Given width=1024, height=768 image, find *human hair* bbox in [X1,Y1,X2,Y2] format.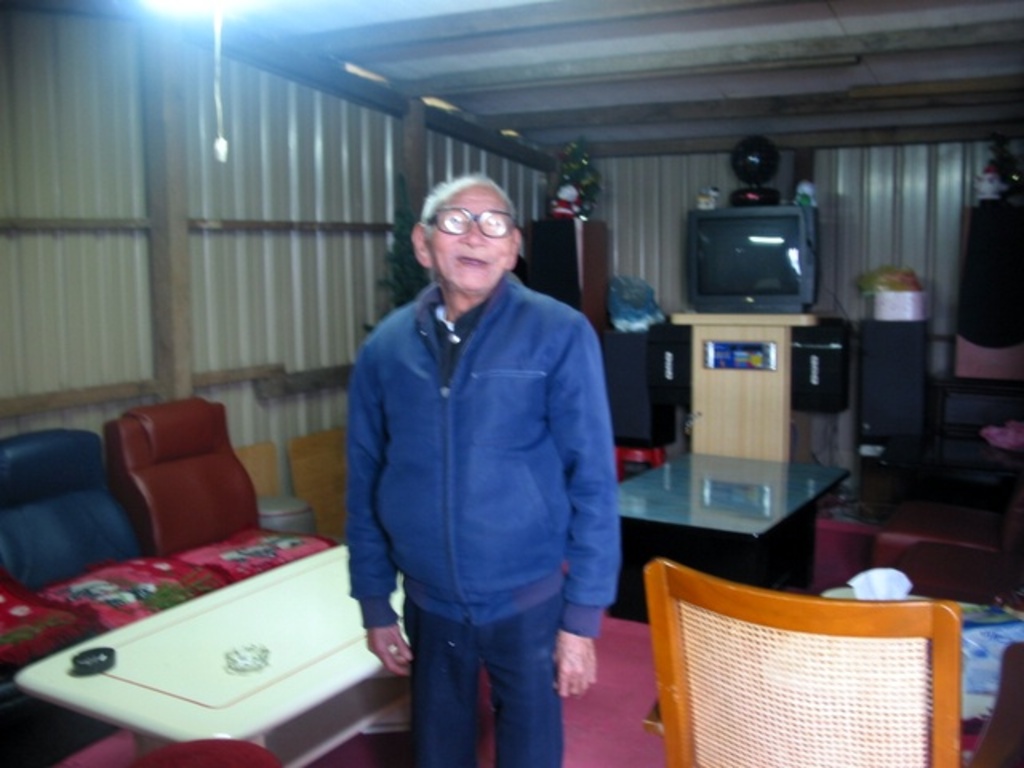
[414,174,518,254].
